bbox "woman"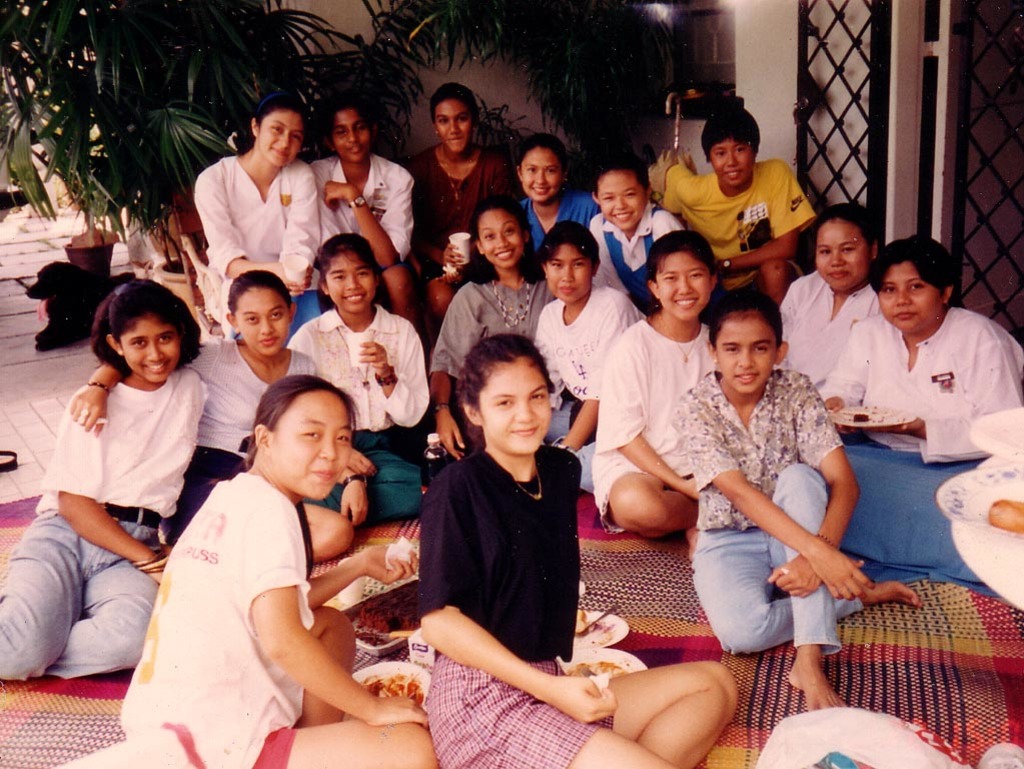
(left=190, top=94, right=320, bottom=344)
